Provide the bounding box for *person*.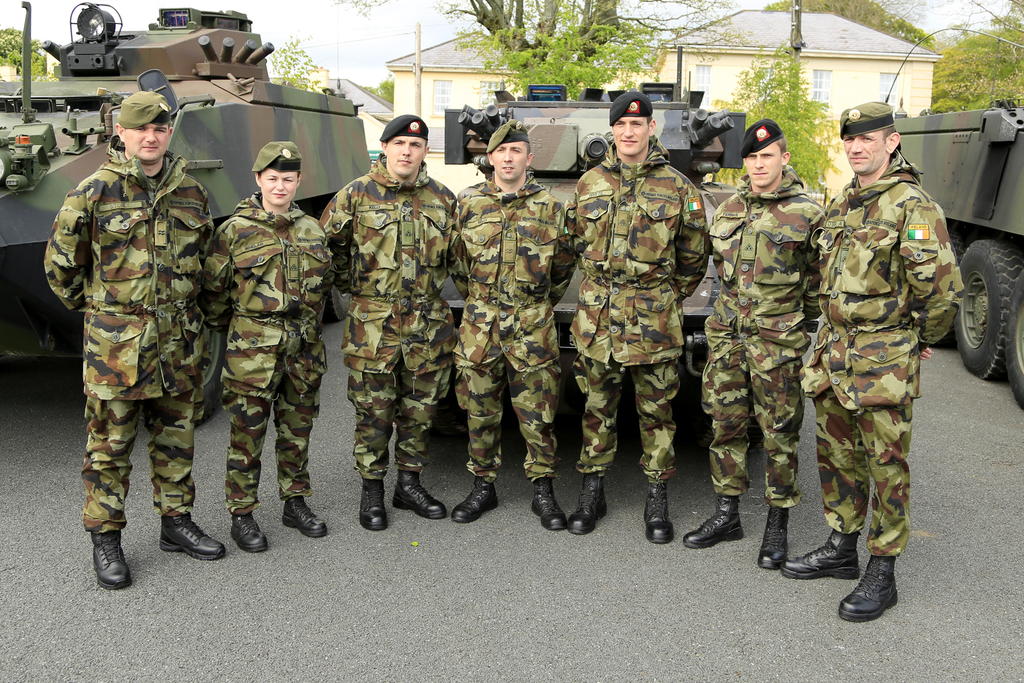
locate(806, 94, 945, 626).
